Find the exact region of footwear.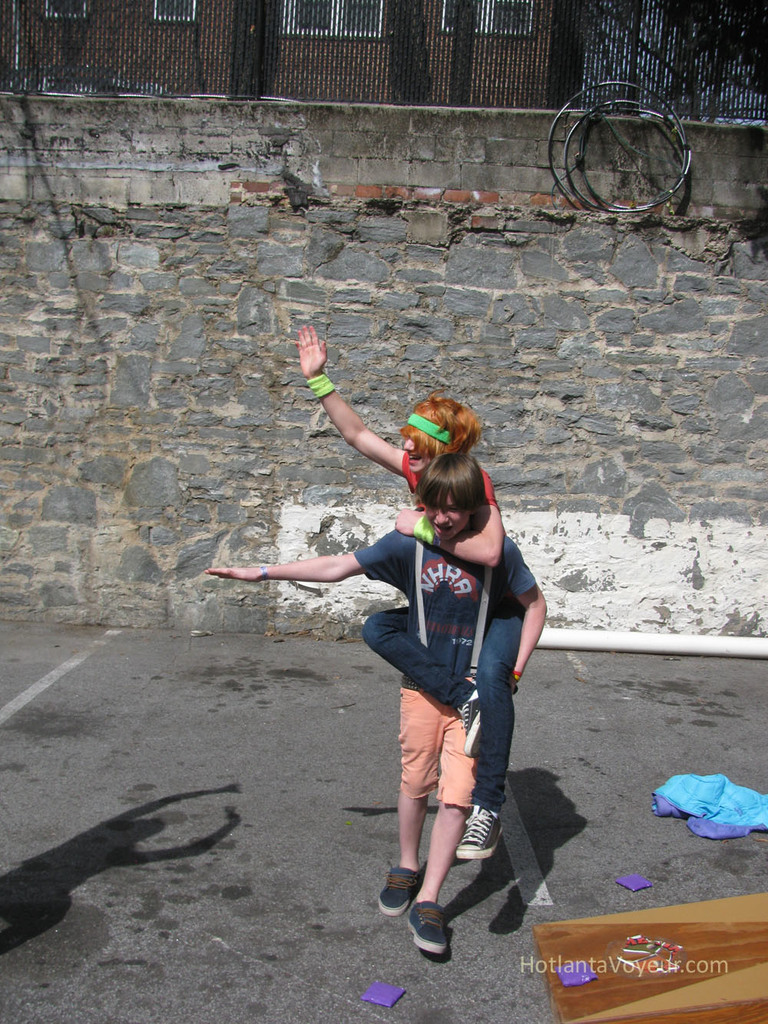
Exact region: [x1=459, y1=694, x2=481, y2=762].
